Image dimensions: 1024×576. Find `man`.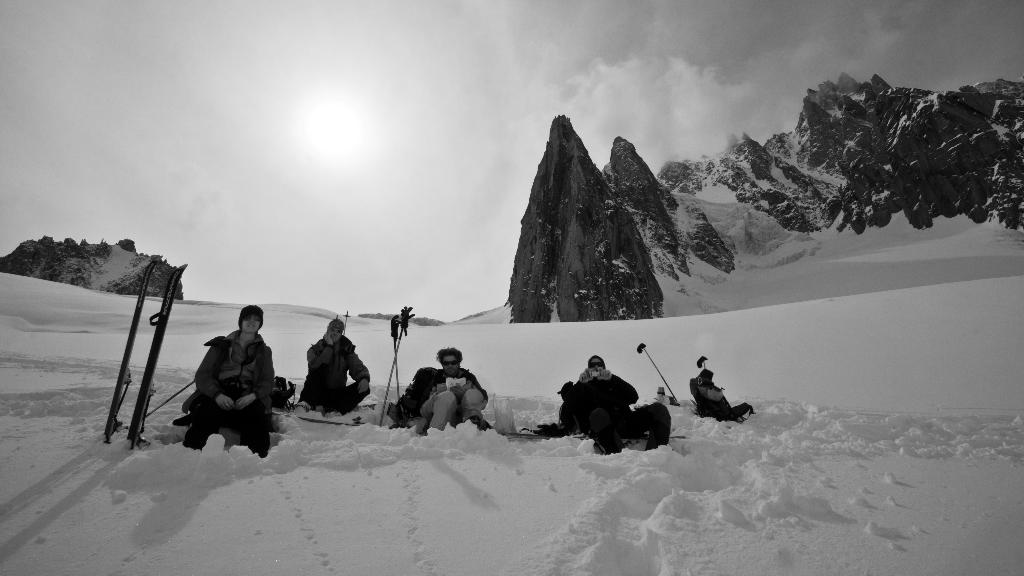
{"x1": 292, "y1": 317, "x2": 371, "y2": 418}.
